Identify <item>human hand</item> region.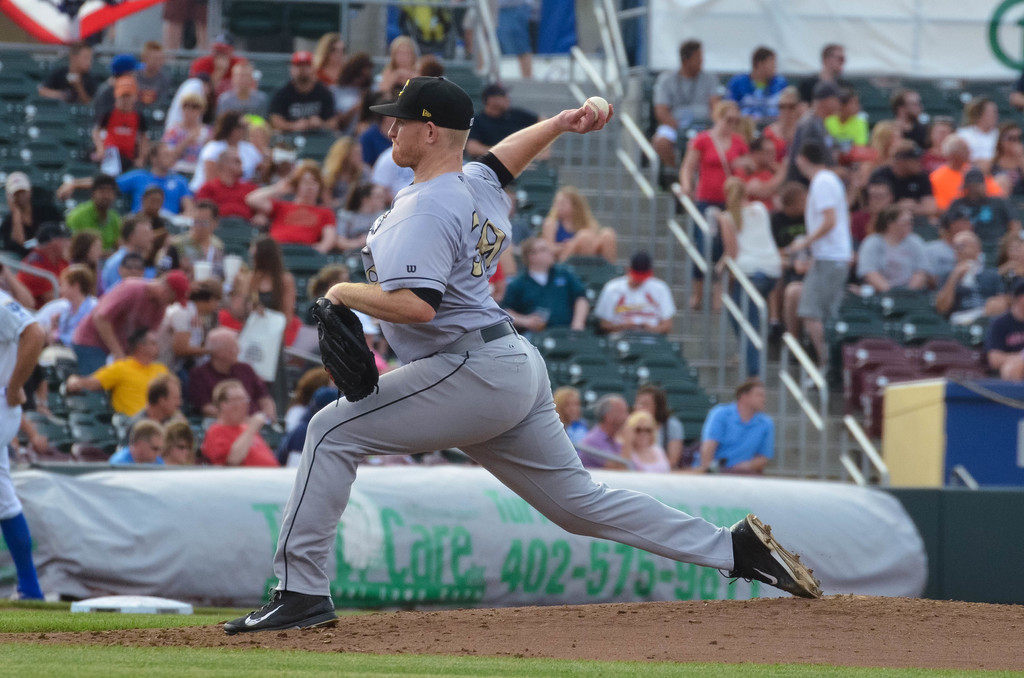
Region: bbox=[33, 433, 48, 455].
